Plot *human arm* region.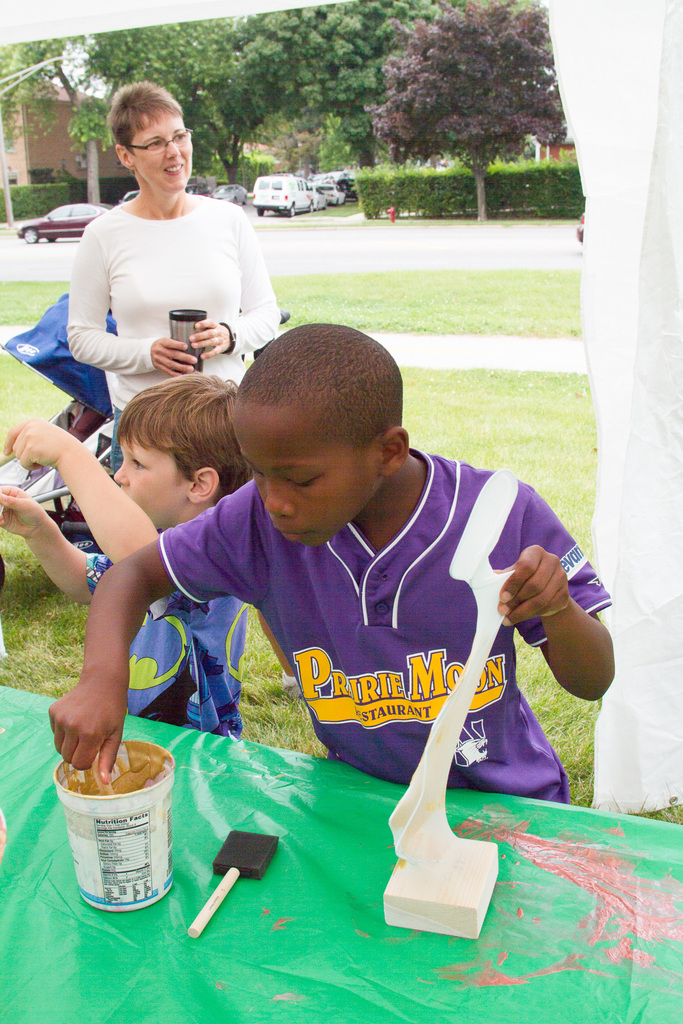
Plotted at box=[189, 202, 275, 352].
